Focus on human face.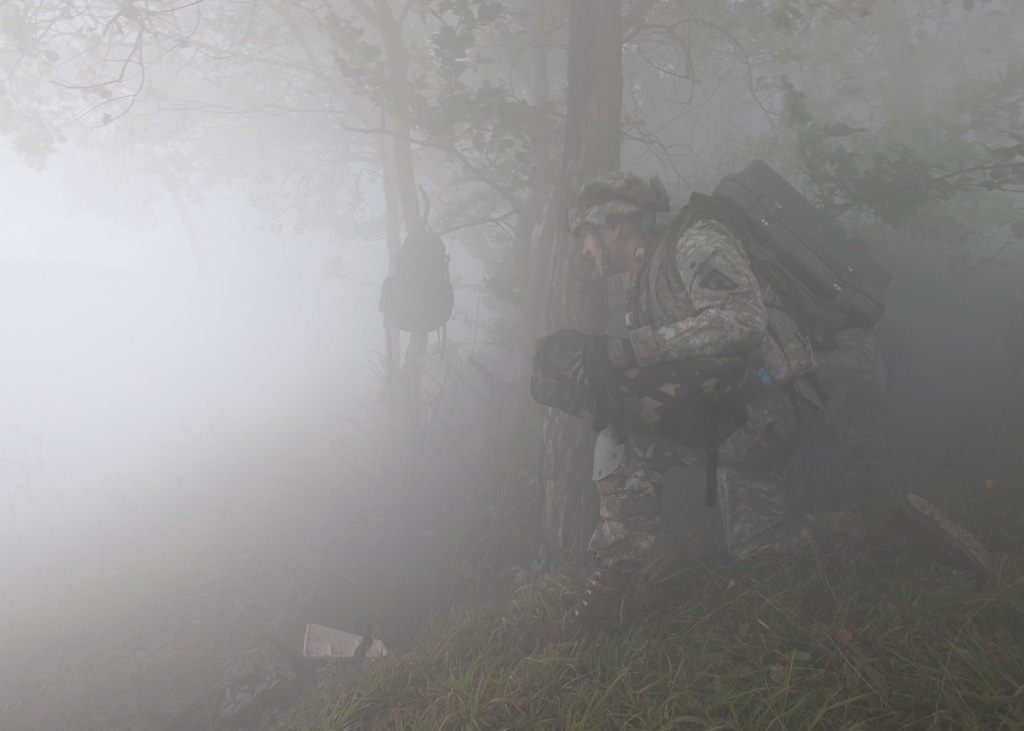
Focused at region(580, 223, 611, 278).
